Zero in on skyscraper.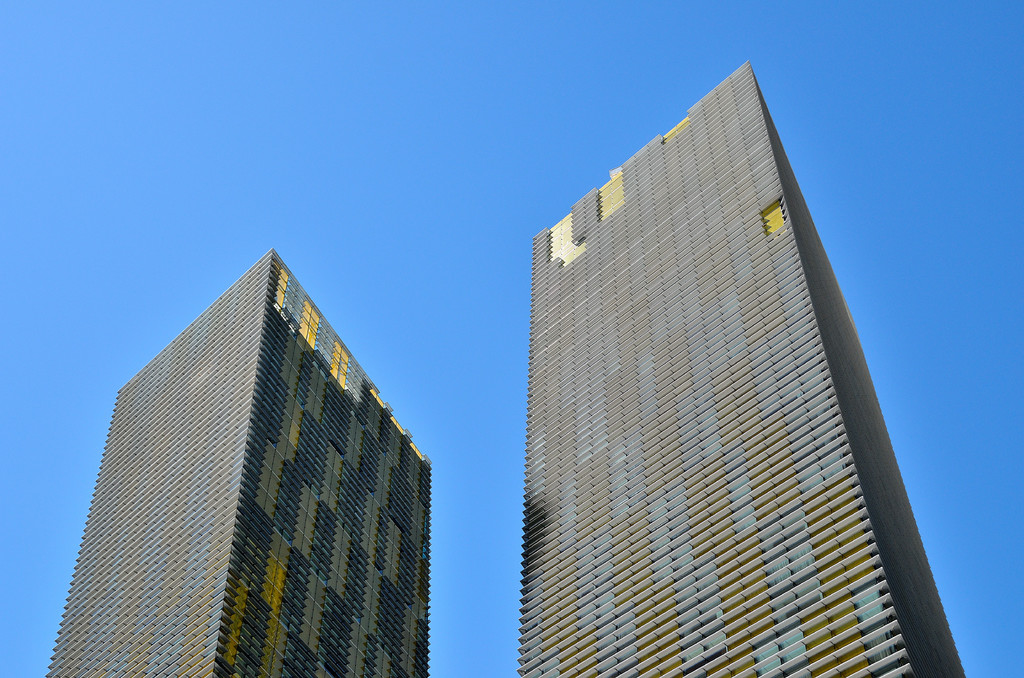
Zeroed in: 520, 56, 973, 677.
